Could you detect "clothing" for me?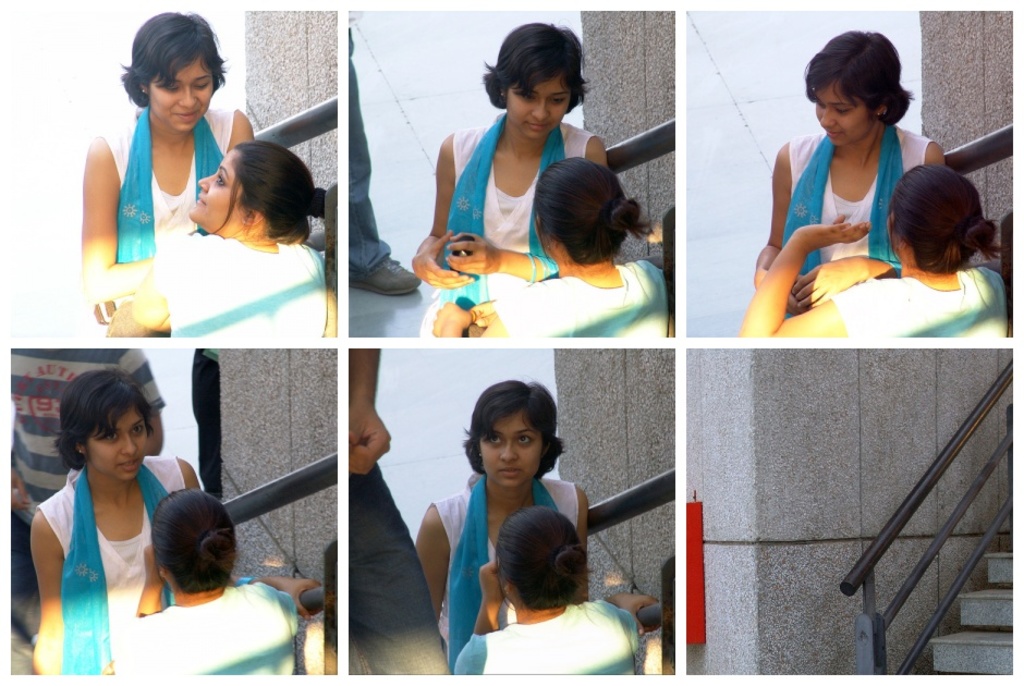
Detection result: (31,456,172,656).
